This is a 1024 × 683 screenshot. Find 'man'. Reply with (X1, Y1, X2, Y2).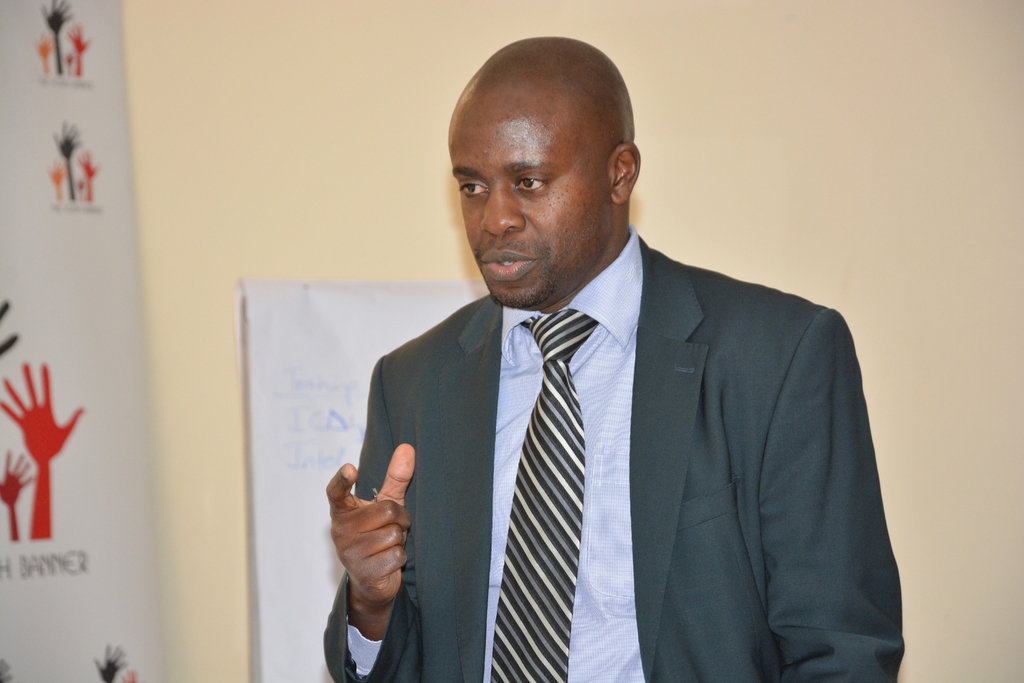
(289, 49, 893, 678).
